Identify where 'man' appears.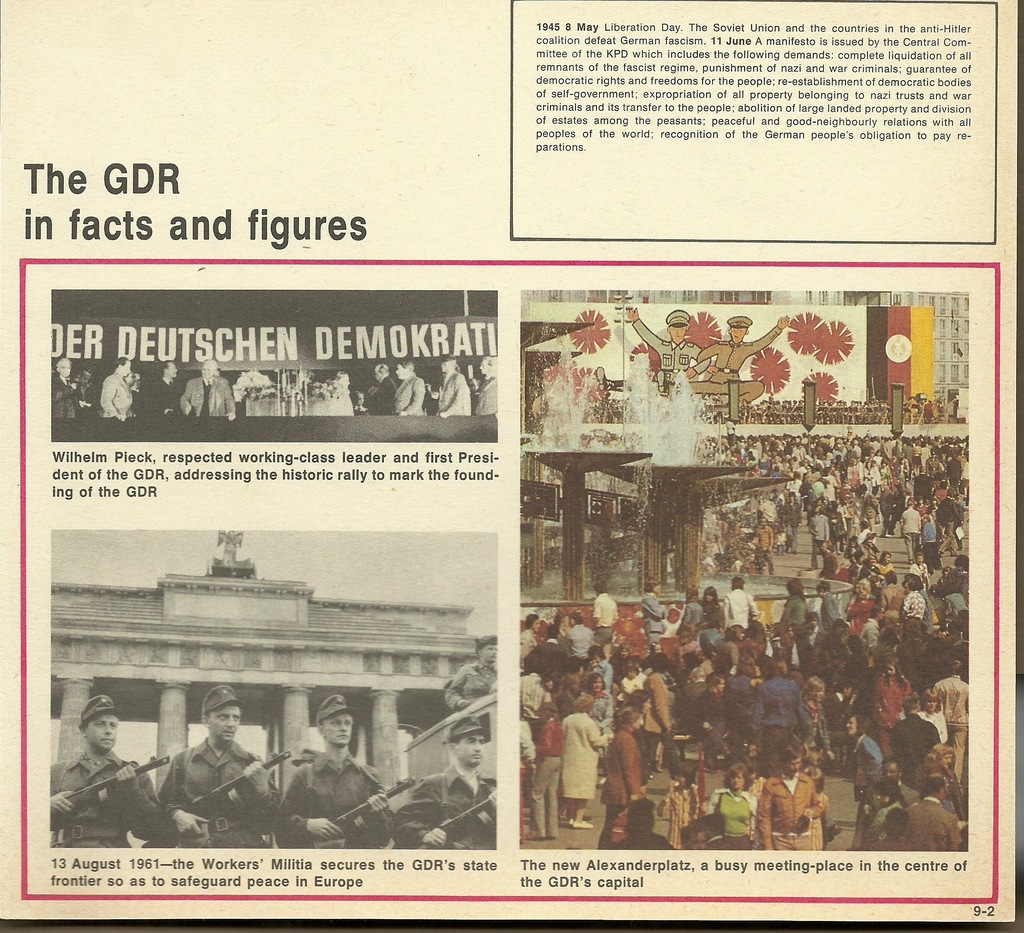
Appears at pyautogui.locateOnScreen(399, 357, 422, 421).
